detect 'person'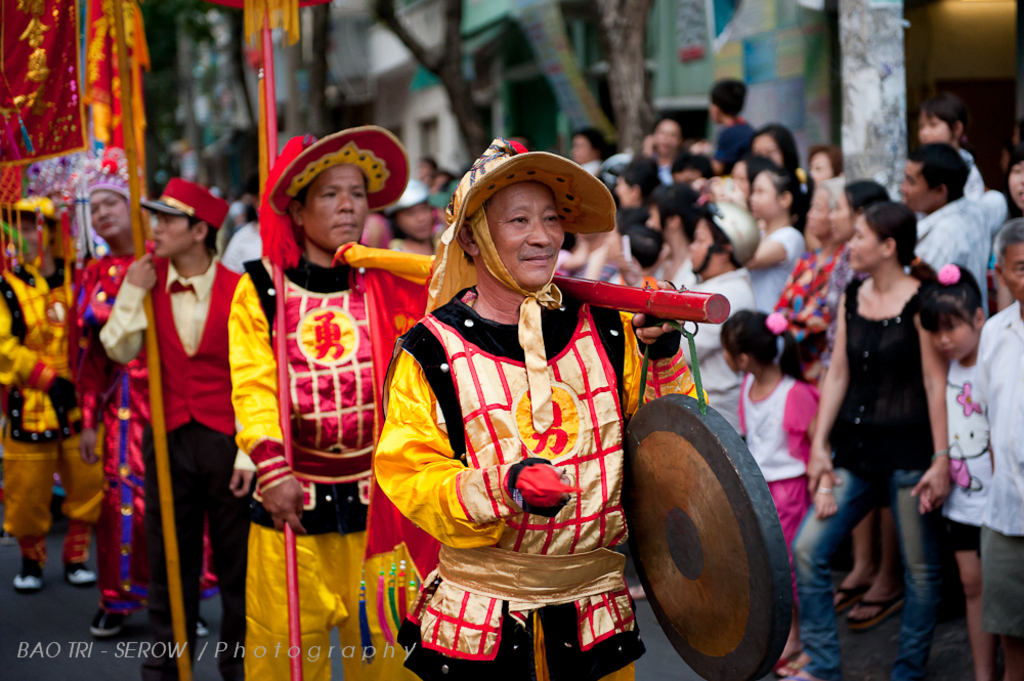
select_region(226, 148, 435, 680)
